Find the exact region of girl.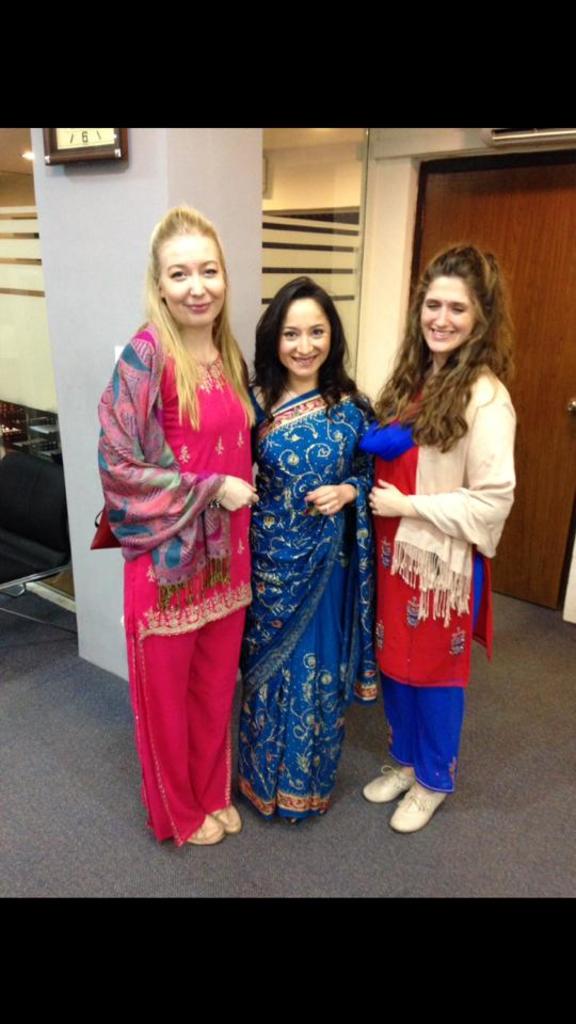
Exact region: 97, 206, 266, 843.
